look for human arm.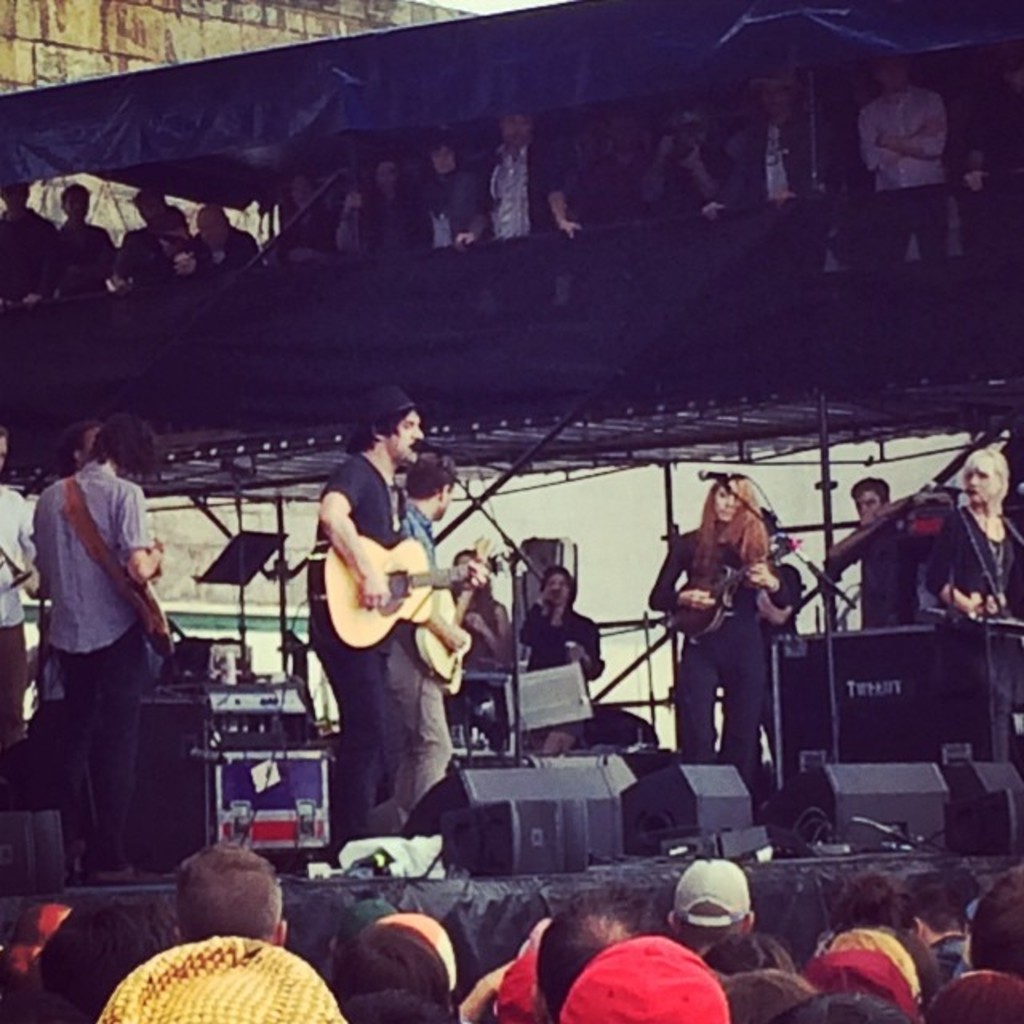
Found: {"left": 544, "top": 142, "right": 582, "bottom": 237}.
